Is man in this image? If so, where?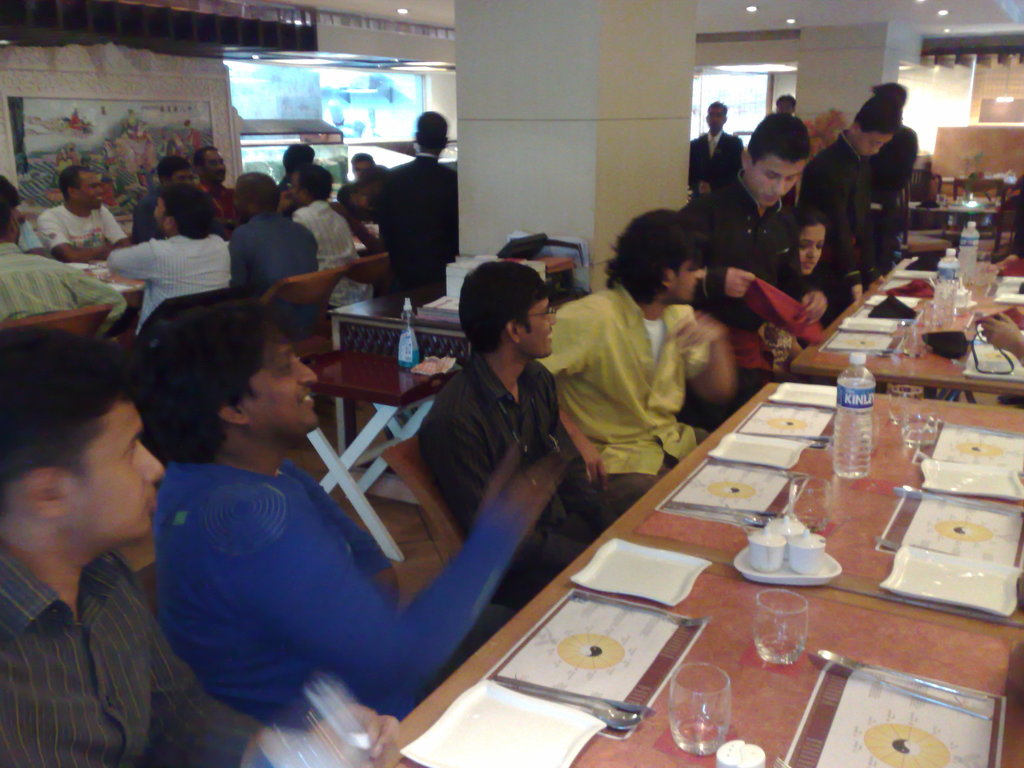
Yes, at crop(0, 319, 398, 767).
